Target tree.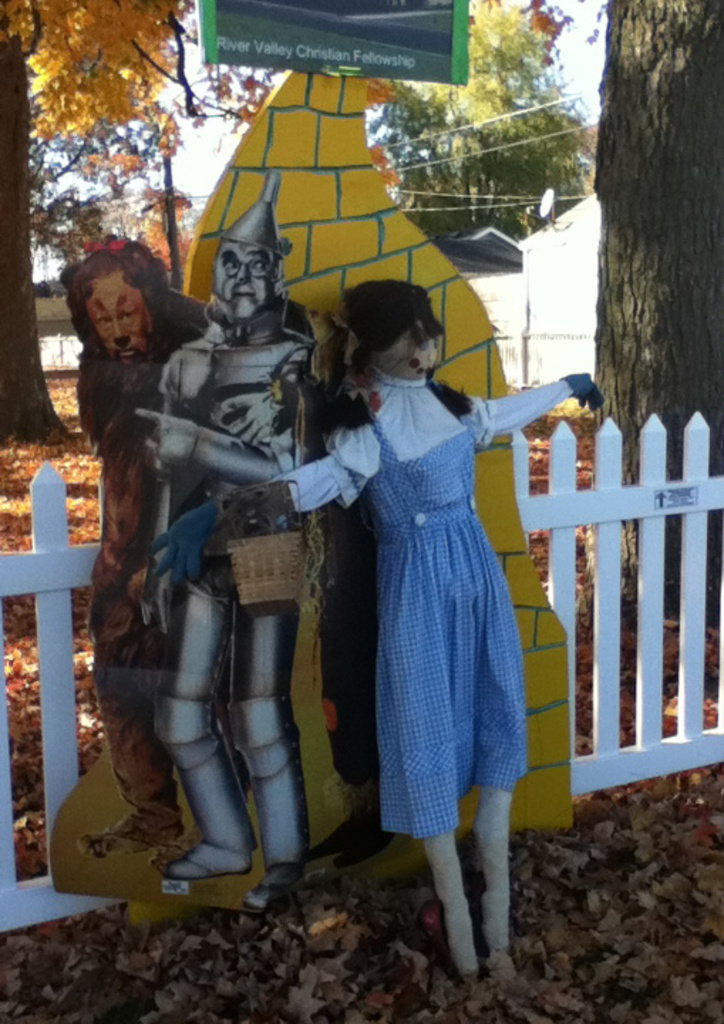
Target region: [left=134, top=202, right=201, bottom=277].
